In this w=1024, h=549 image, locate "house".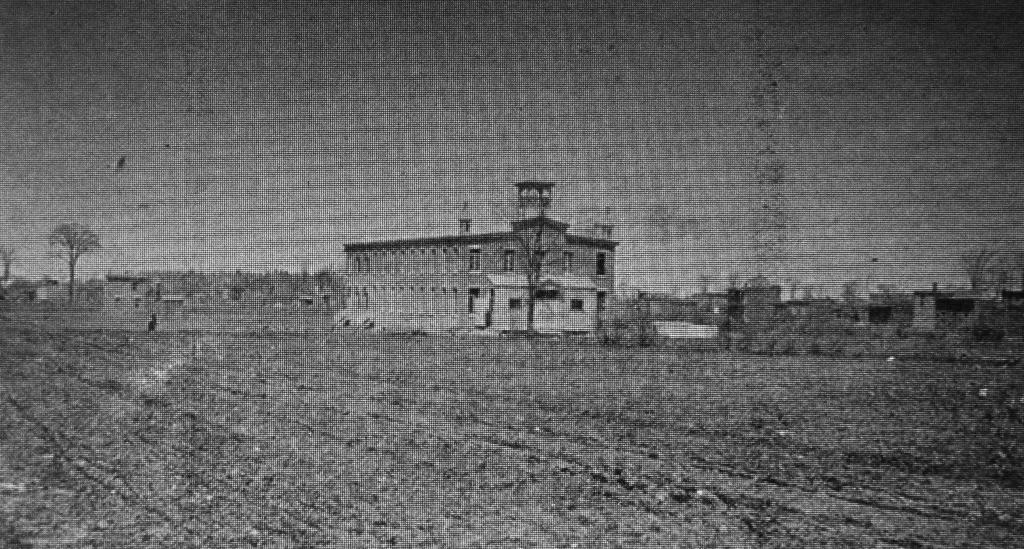
Bounding box: region(913, 285, 972, 338).
